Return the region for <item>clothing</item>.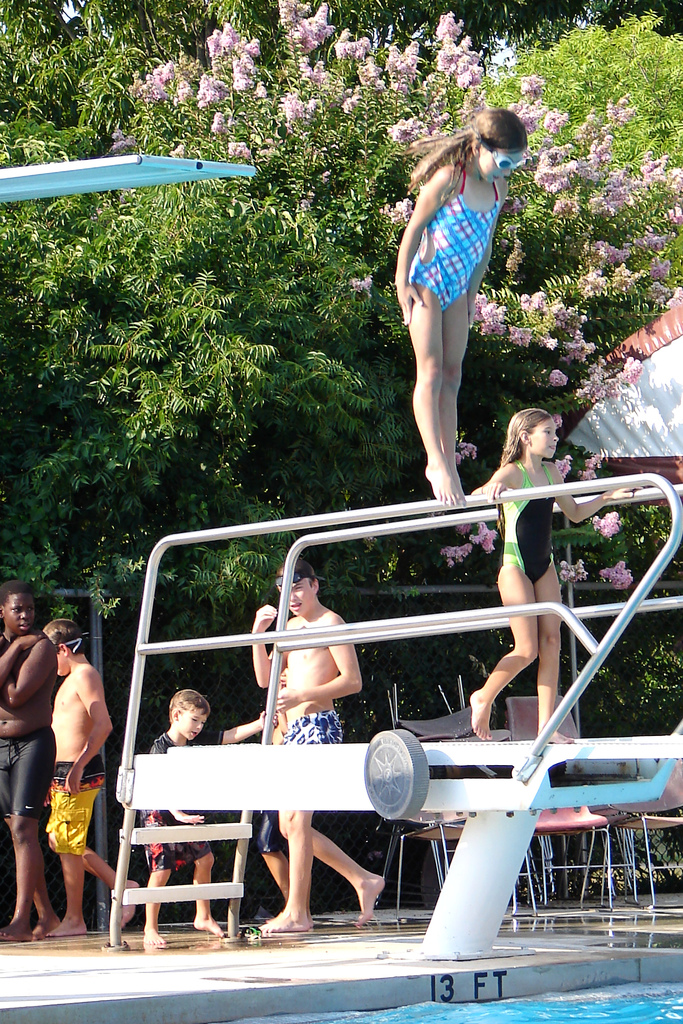
(128,728,219,872).
